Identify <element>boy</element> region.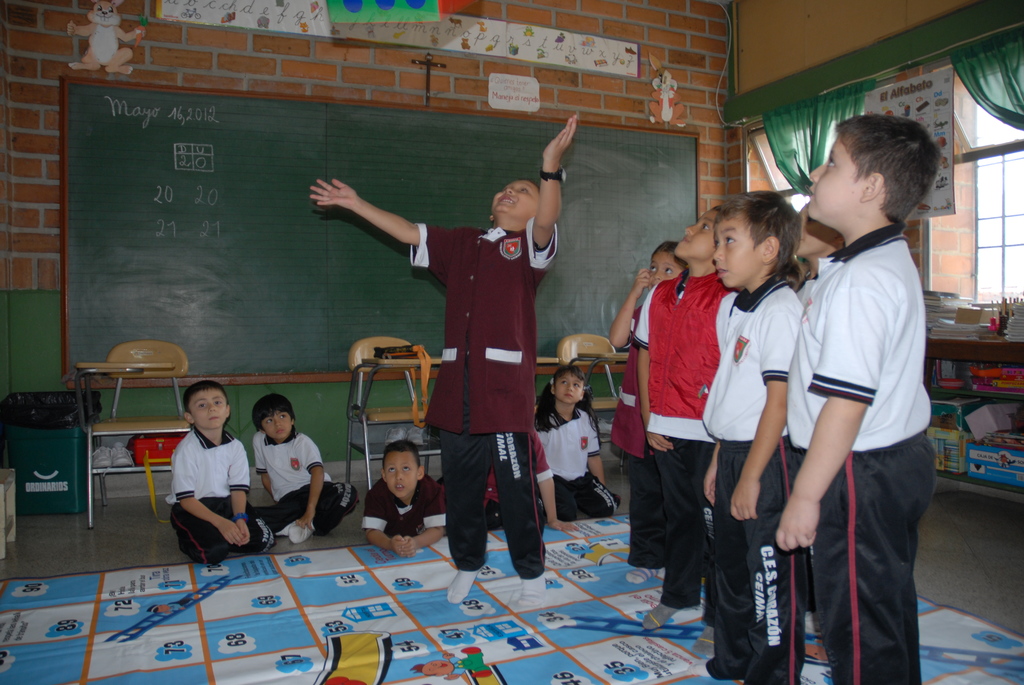
Region: locate(790, 194, 849, 310).
